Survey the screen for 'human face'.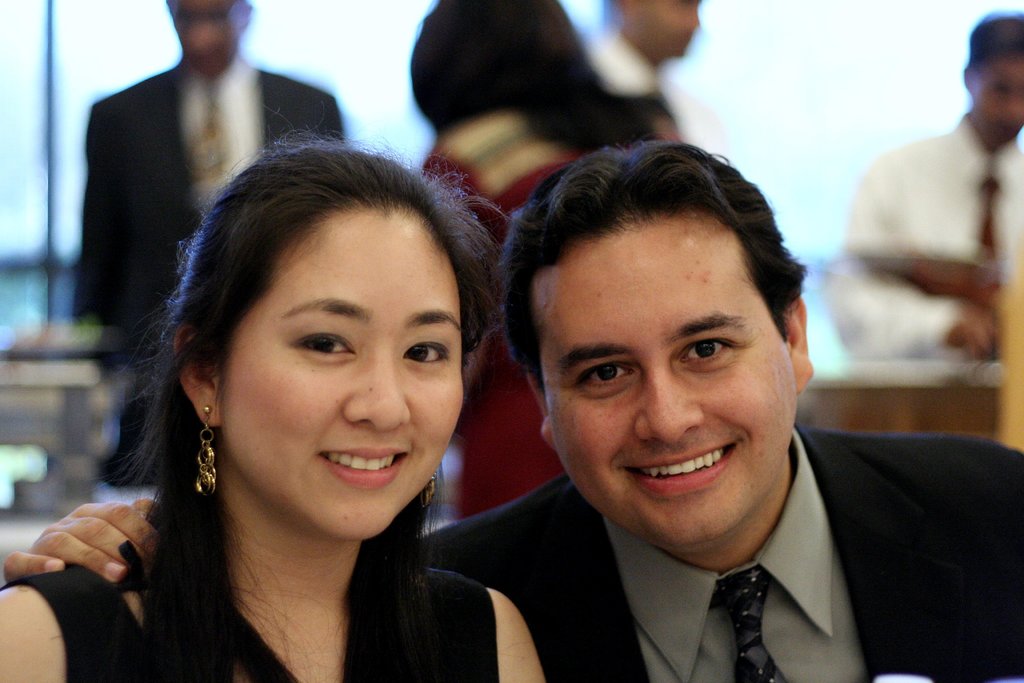
Survey found: left=212, top=213, right=467, bottom=539.
